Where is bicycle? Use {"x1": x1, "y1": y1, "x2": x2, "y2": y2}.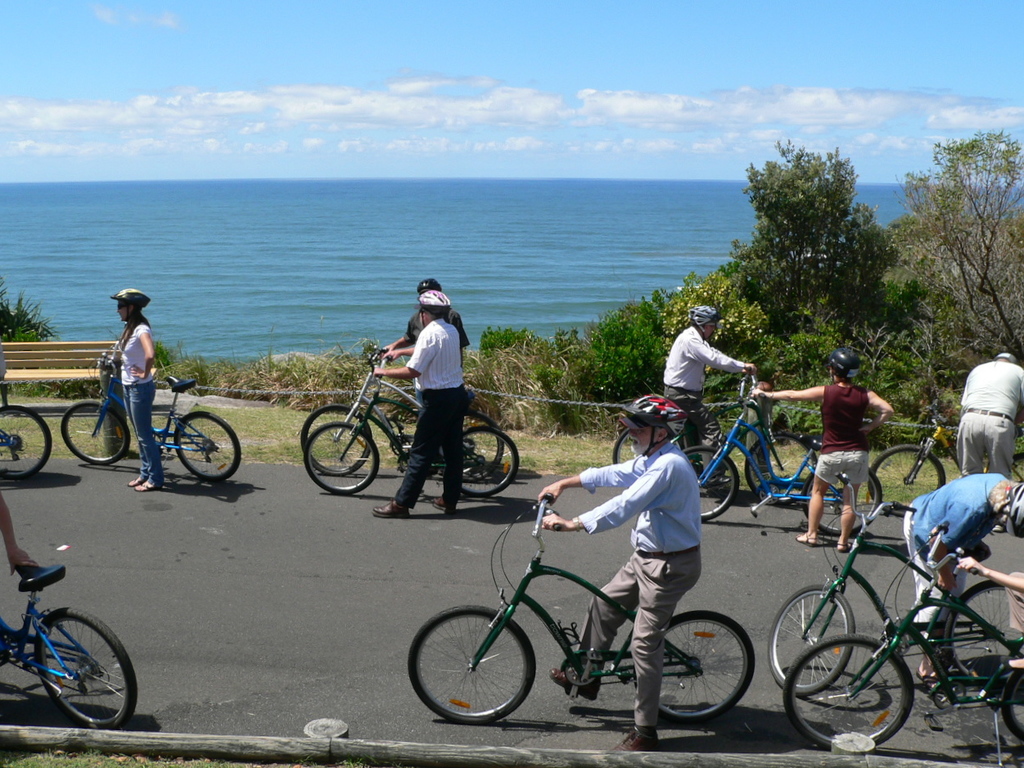
{"x1": 302, "y1": 357, "x2": 521, "y2": 502}.
